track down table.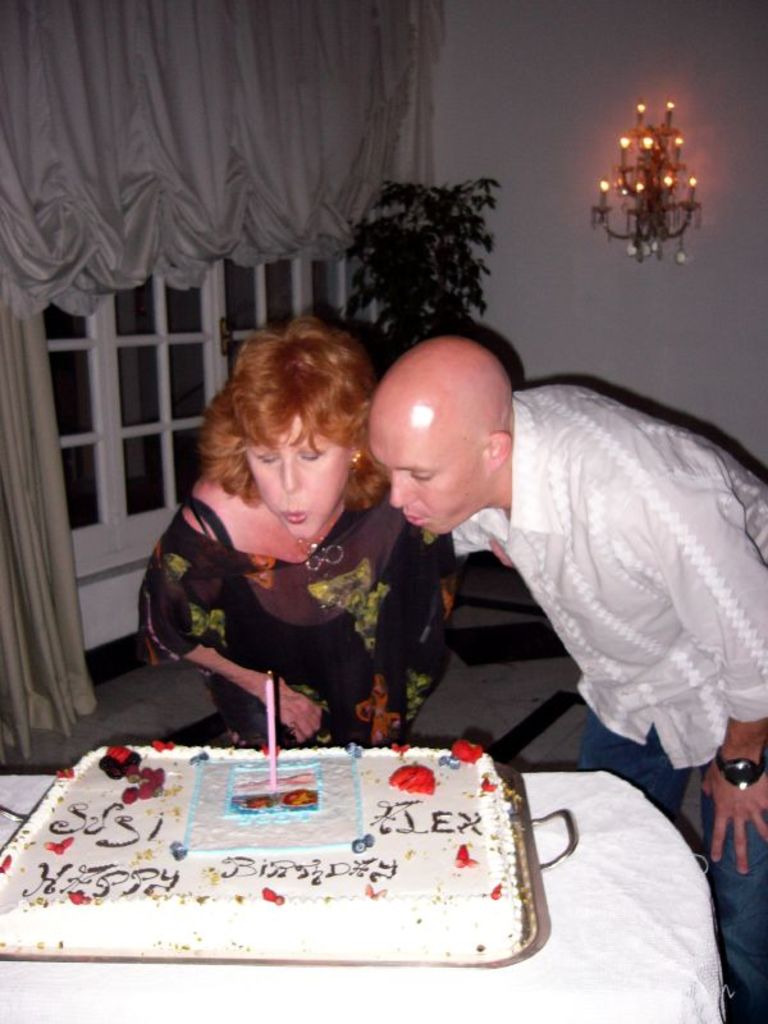
Tracked to {"left": 0, "top": 728, "right": 626, "bottom": 1000}.
